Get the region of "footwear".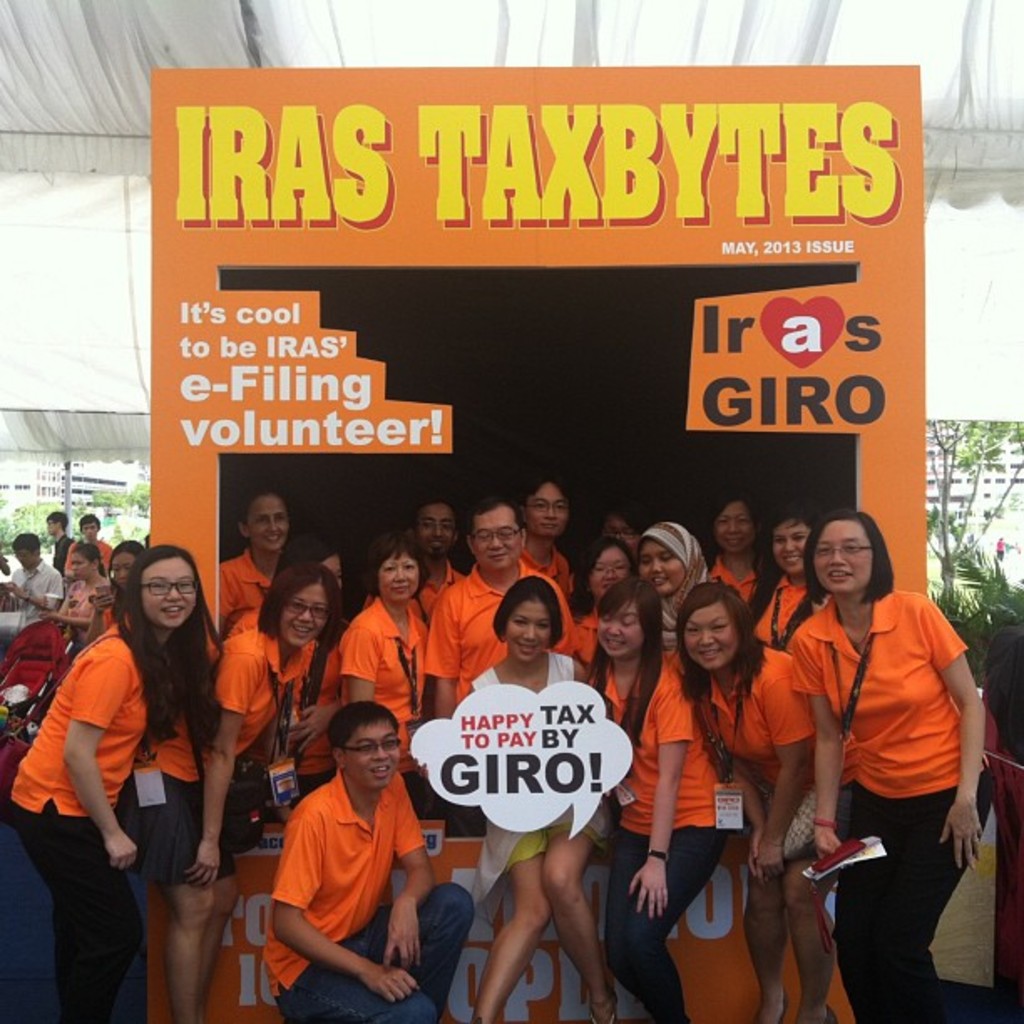
rect(748, 989, 788, 1022).
